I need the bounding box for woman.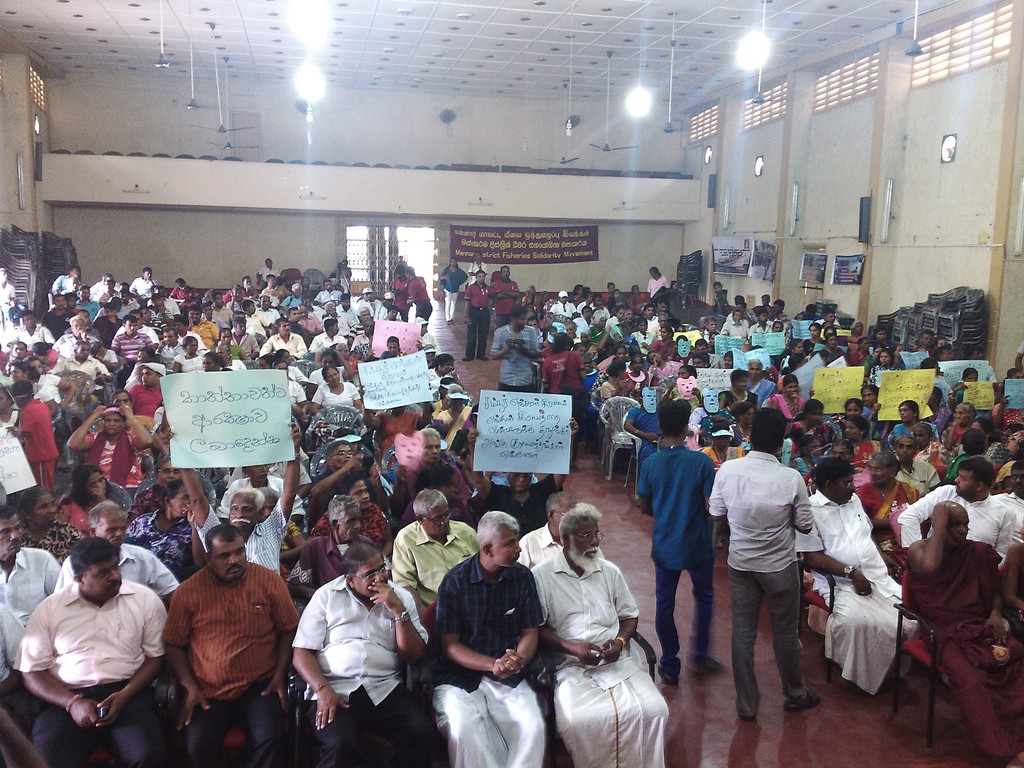
Here it is: <bbox>767, 375, 805, 422</bbox>.
